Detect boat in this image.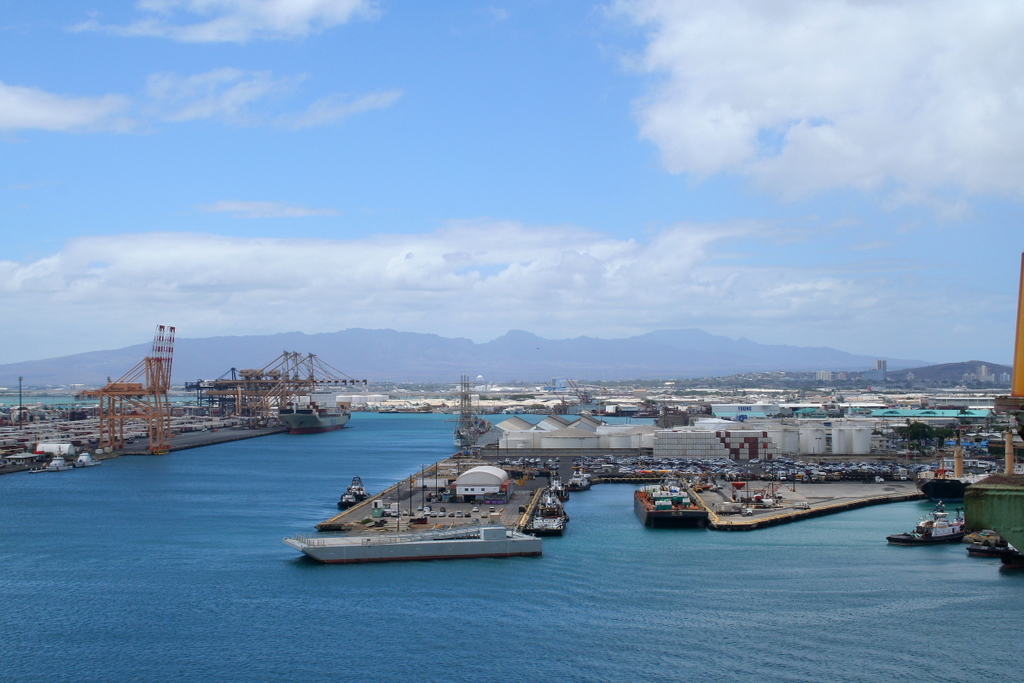
Detection: <box>885,502,971,548</box>.
